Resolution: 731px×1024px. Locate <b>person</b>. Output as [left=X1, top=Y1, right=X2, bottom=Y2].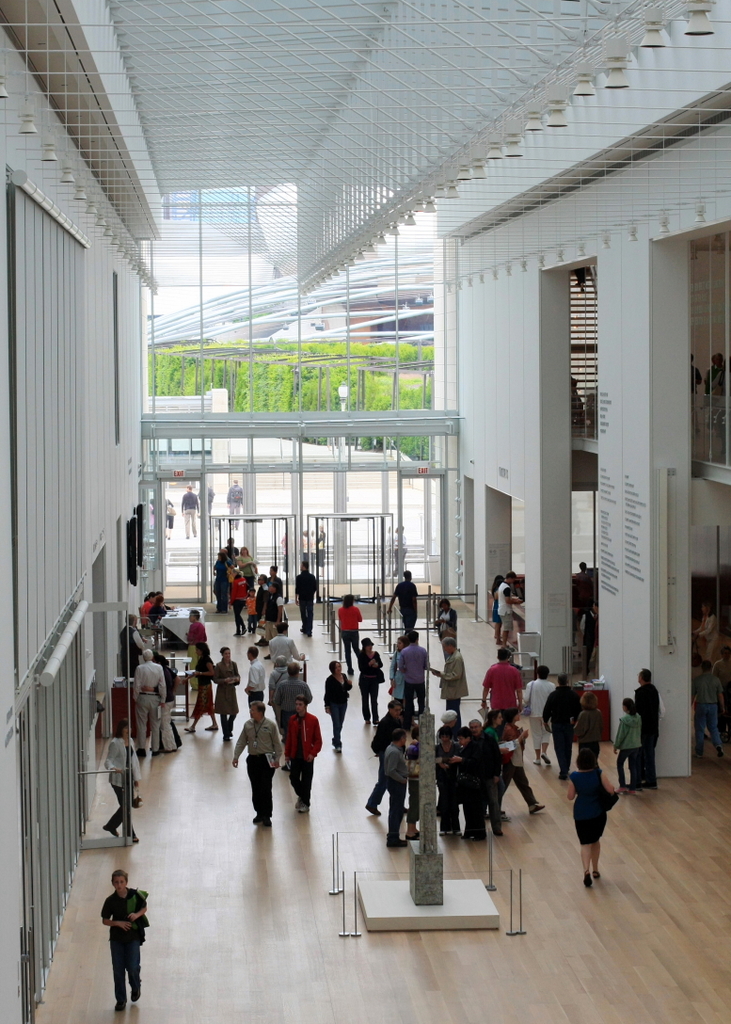
[left=233, top=699, right=284, bottom=832].
